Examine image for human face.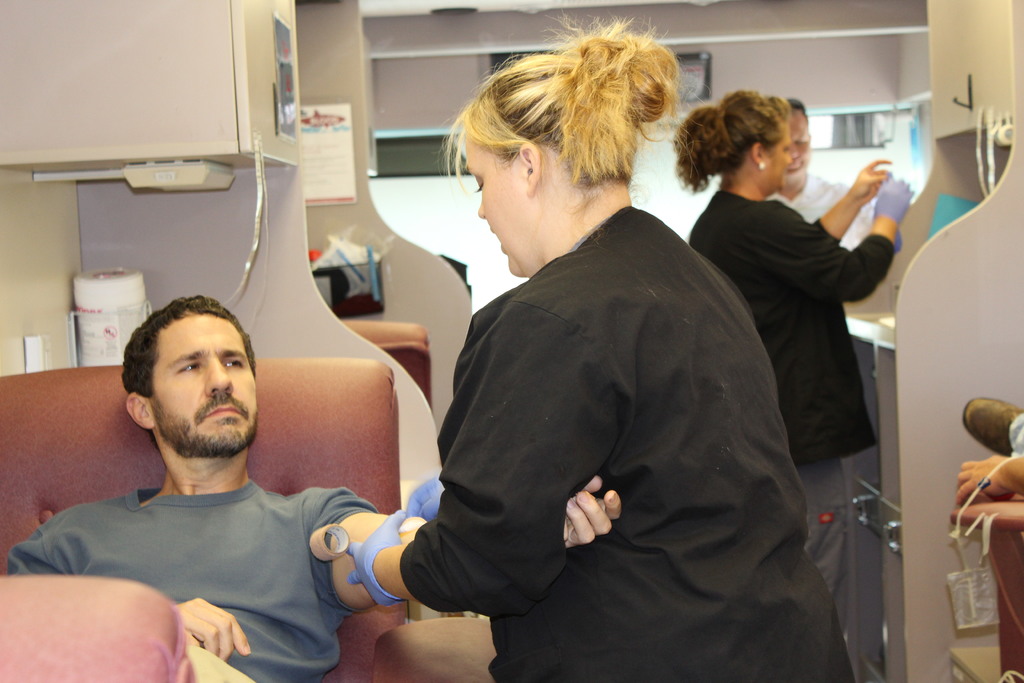
Examination result: (784,111,810,177).
